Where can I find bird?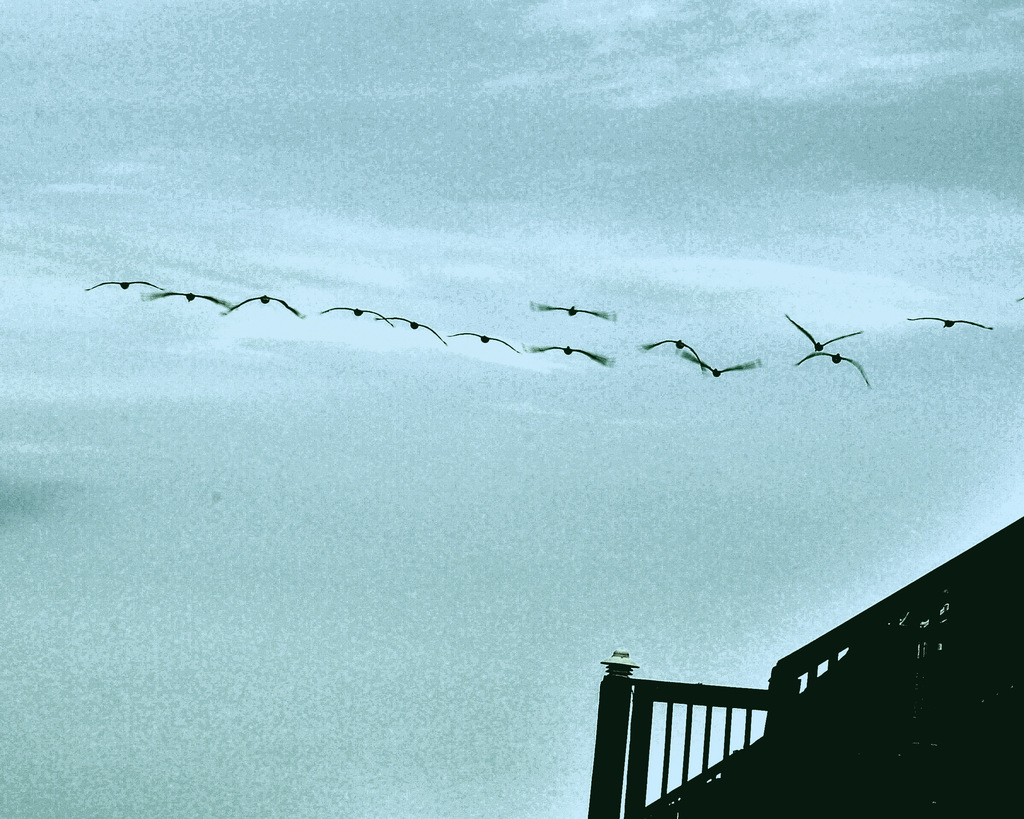
You can find it at region(903, 314, 993, 333).
